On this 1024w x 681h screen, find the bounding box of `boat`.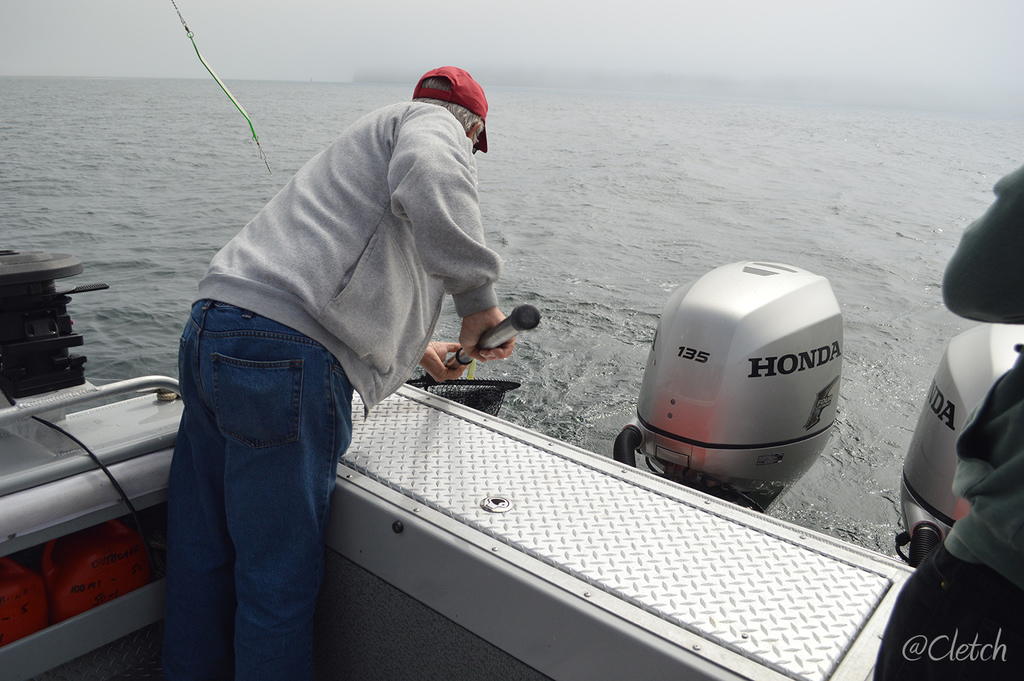
Bounding box: <bbox>0, 248, 1023, 680</bbox>.
